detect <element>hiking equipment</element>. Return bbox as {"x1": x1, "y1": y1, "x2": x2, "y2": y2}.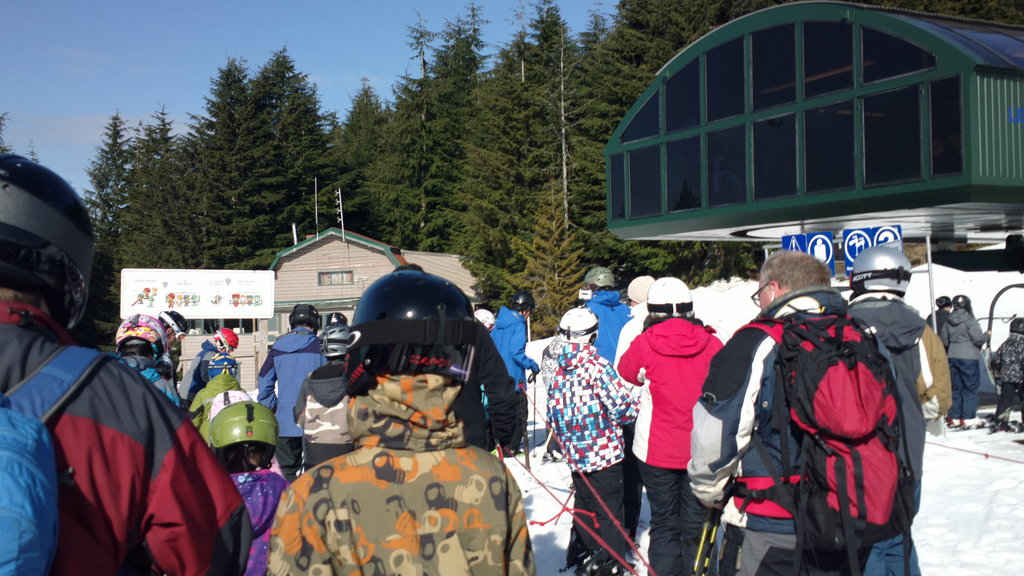
{"x1": 0, "y1": 334, "x2": 107, "y2": 575}.
